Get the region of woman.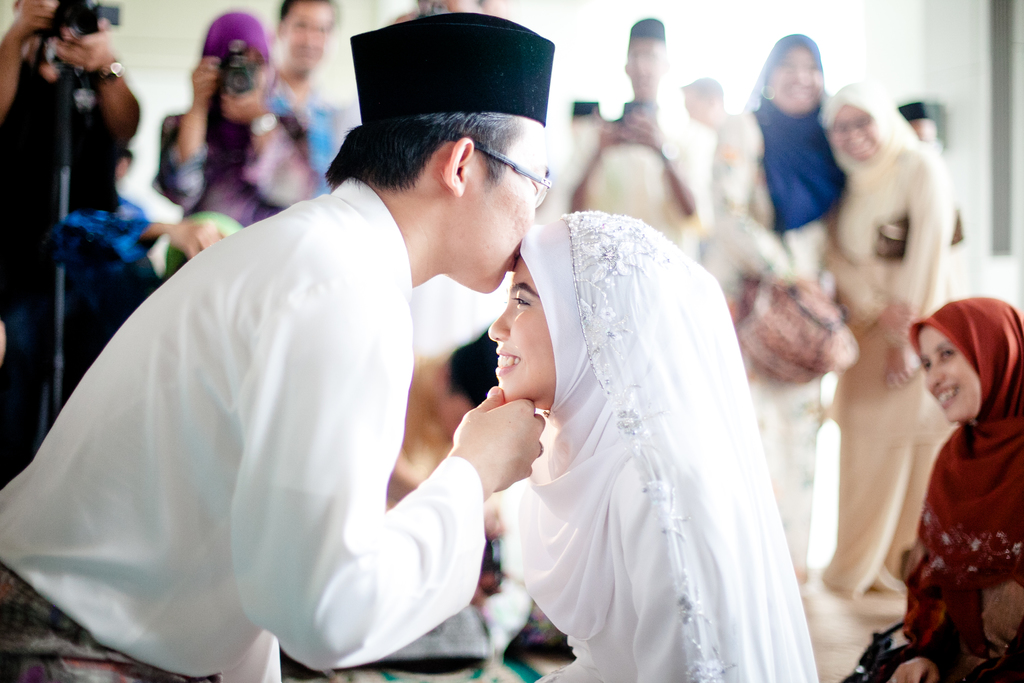
732, 33, 834, 588.
